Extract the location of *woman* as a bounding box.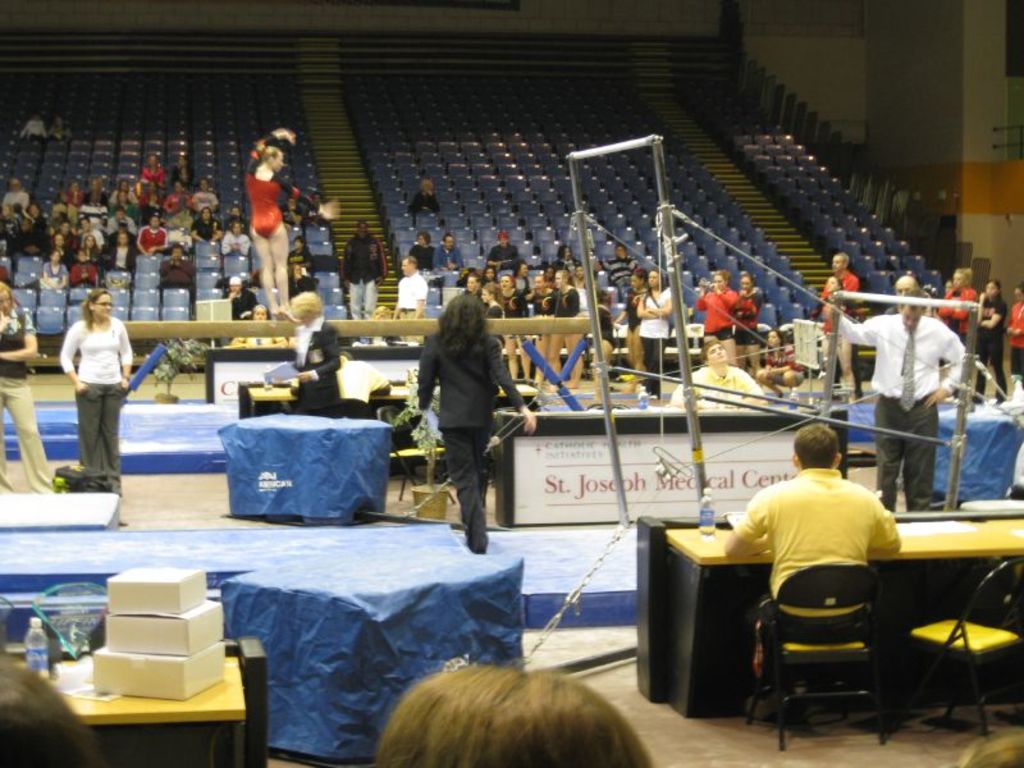
(left=0, top=200, right=18, bottom=253).
